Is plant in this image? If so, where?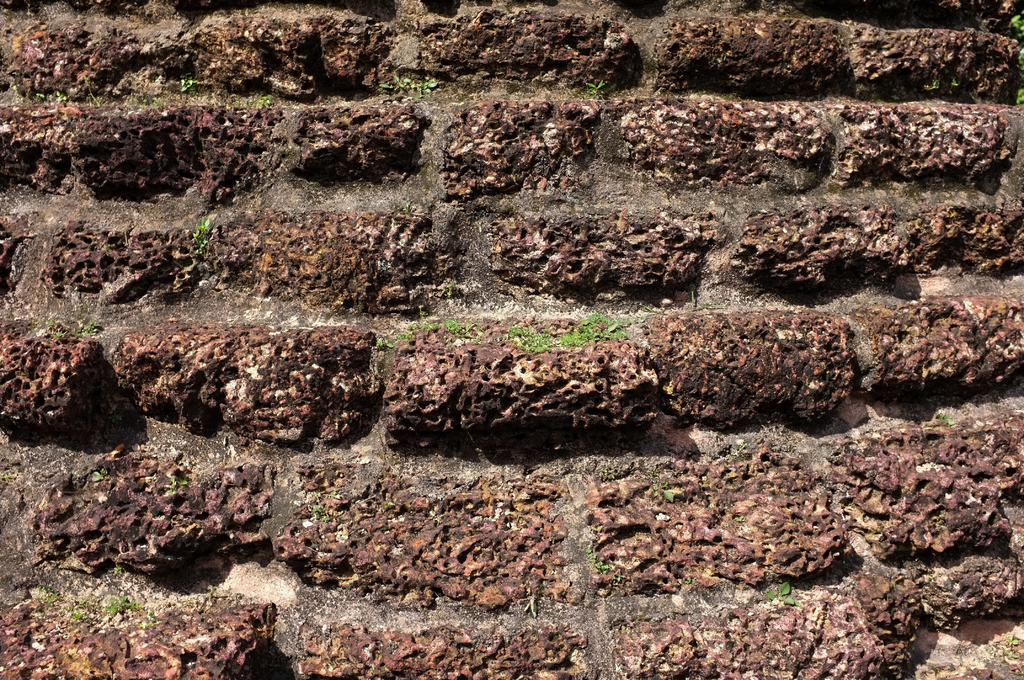
Yes, at {"left": 210, "top": 586, "right": 219, "bottom": 597}.
